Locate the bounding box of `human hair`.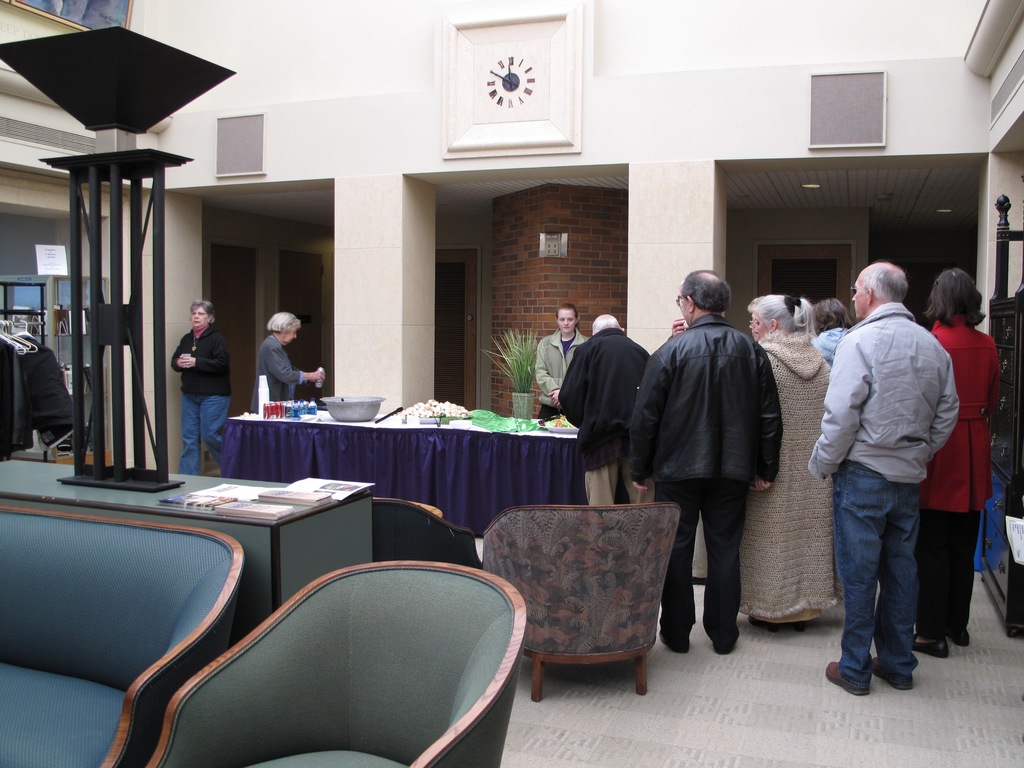
Bounding box: [left=862, top=259, right=911, bottom=301].
